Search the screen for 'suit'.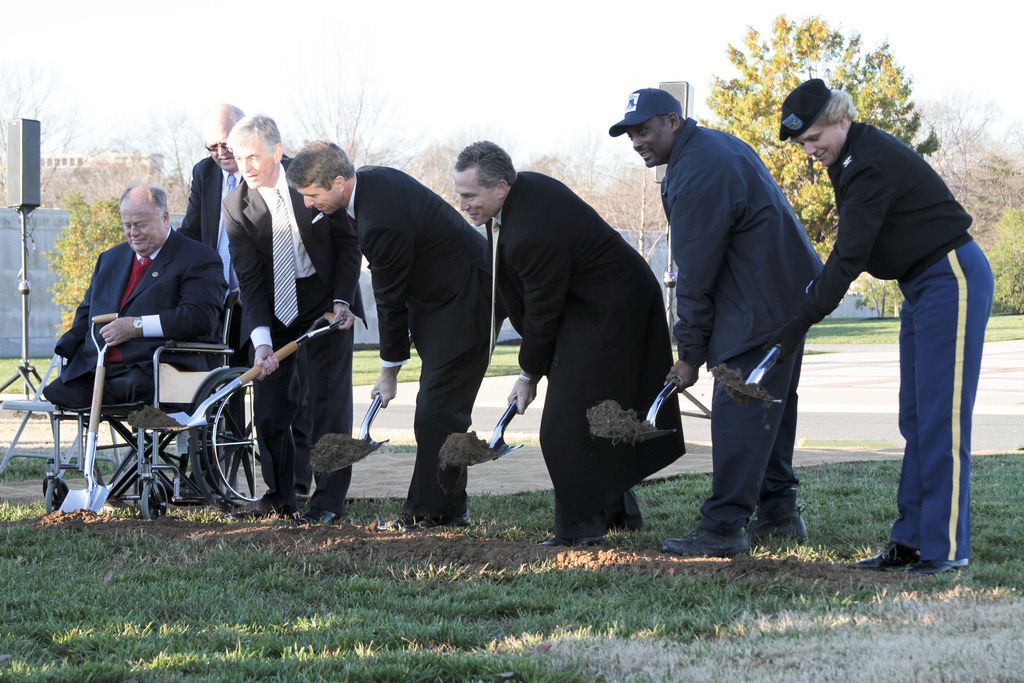
Found at [339,167,515,521].
